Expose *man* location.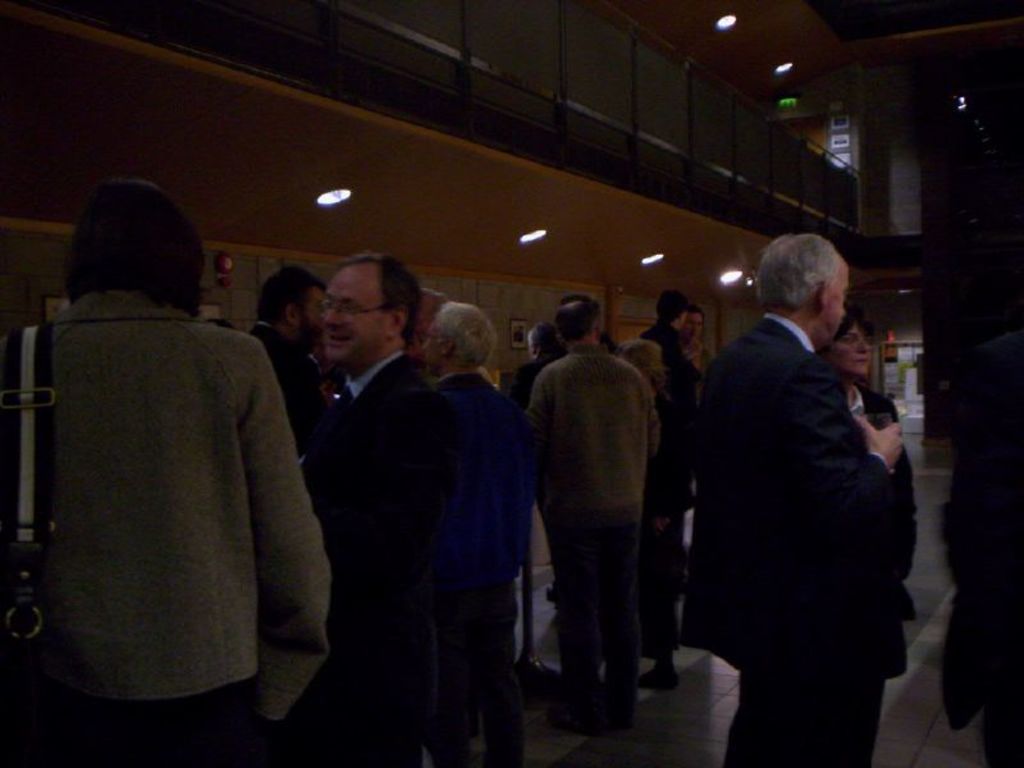
Exposed at box(420, 300, 539, 767).
